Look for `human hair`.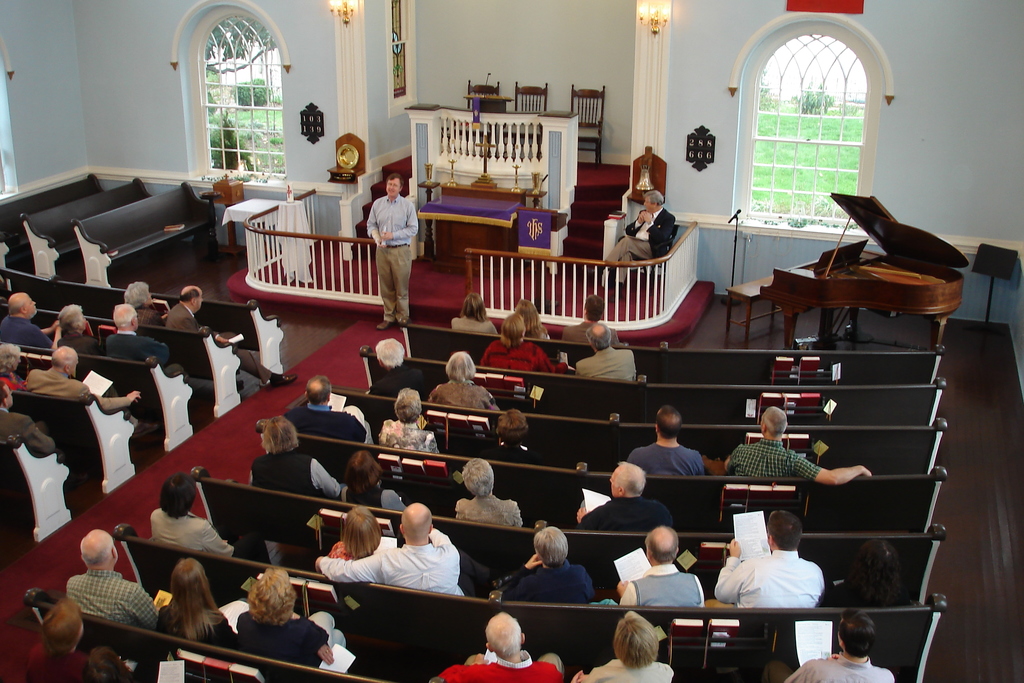
Found: BBox(260, 417, 294, 457).
